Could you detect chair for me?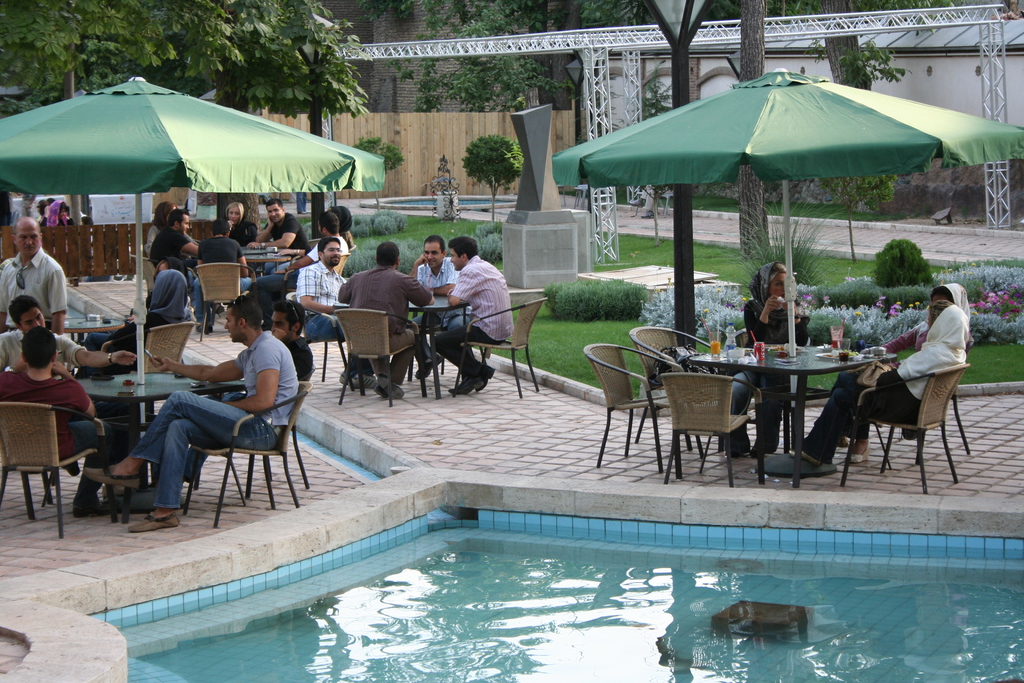
Detection result: crop(285, 290, 370, 390).
